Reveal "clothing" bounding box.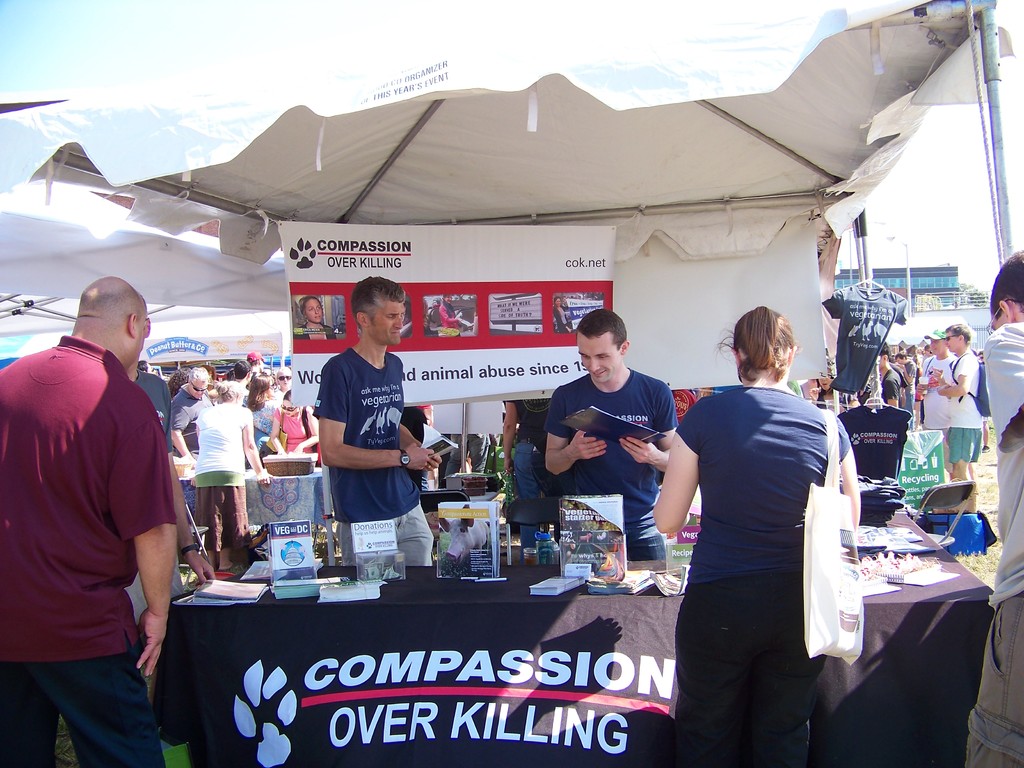
Revealed: (x1=948, y1=352, x2=985, y2=424).
